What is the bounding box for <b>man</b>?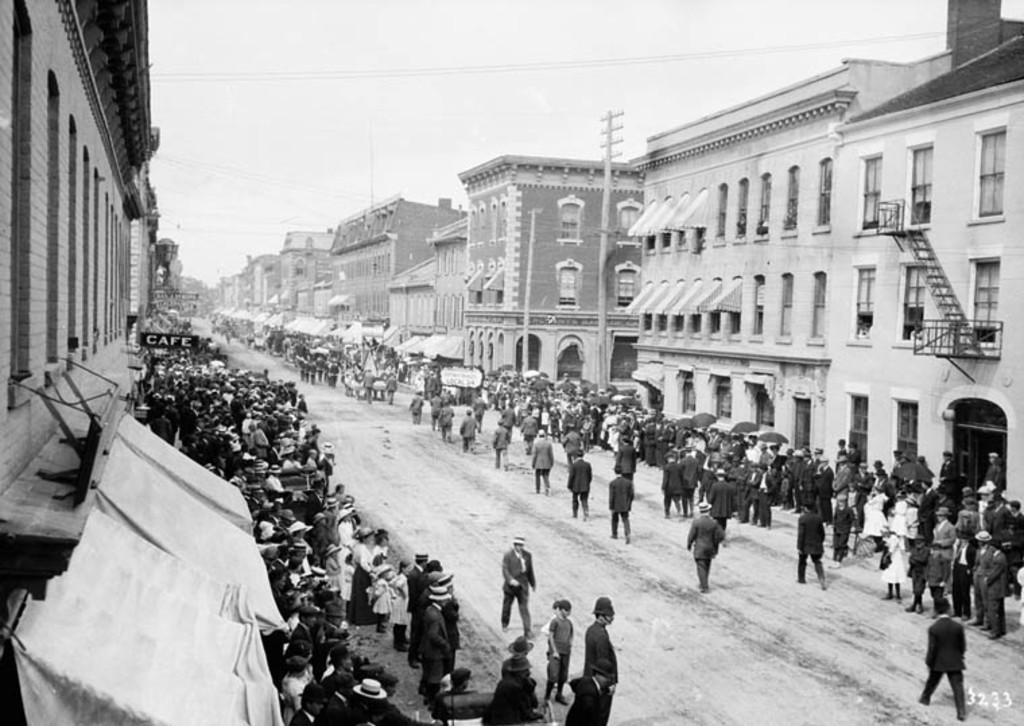
box=[485, 653, 542, 725].
